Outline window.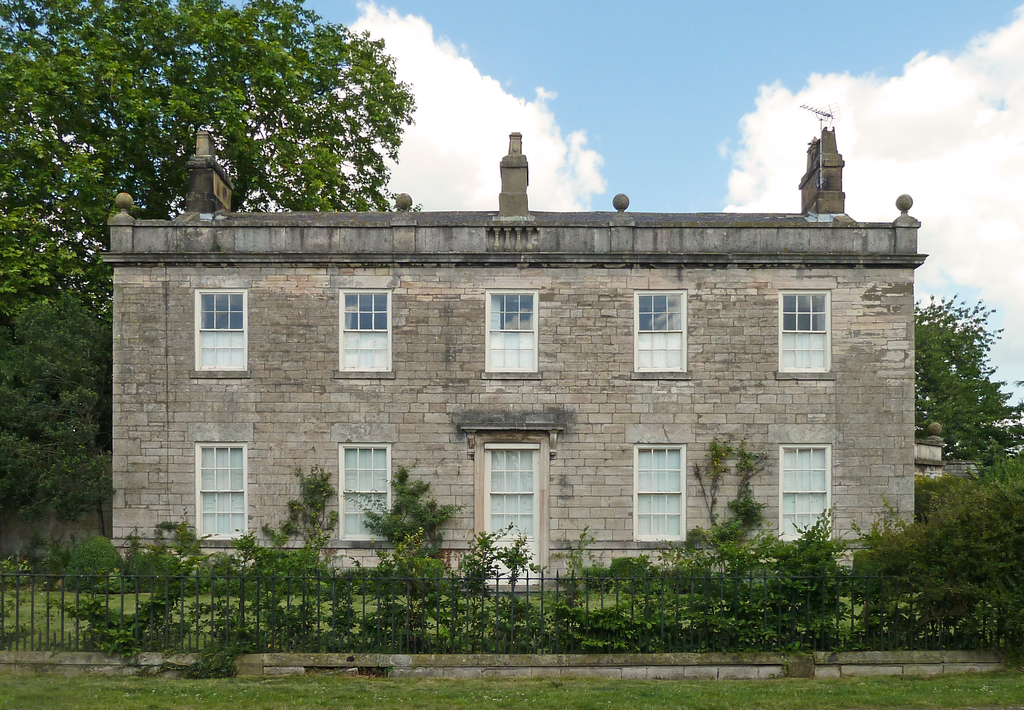
Outline: 777/276/848/381.
